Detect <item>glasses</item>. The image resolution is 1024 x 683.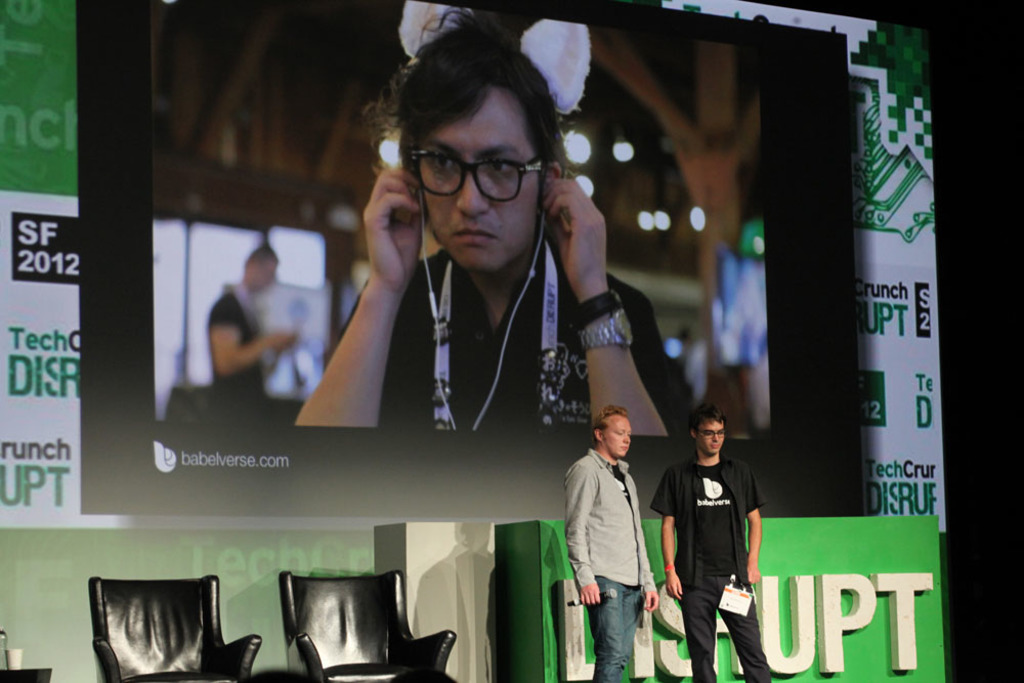
Rect(401, 135, 553, 193).
